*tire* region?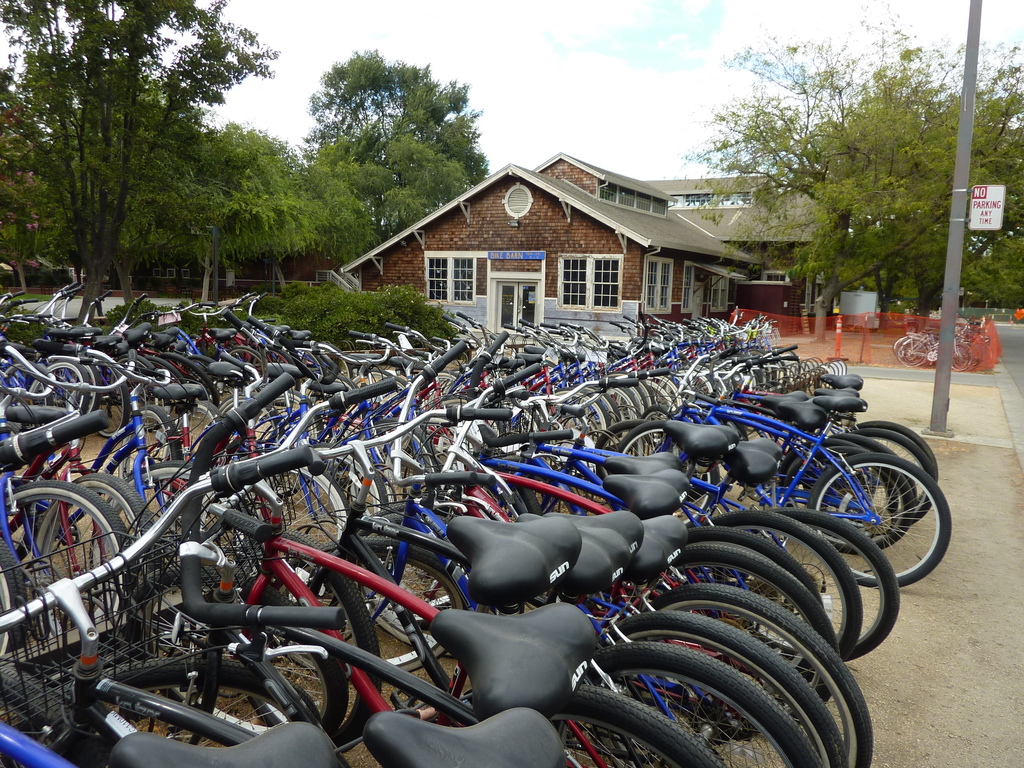
[824, 420, 940, 555]
